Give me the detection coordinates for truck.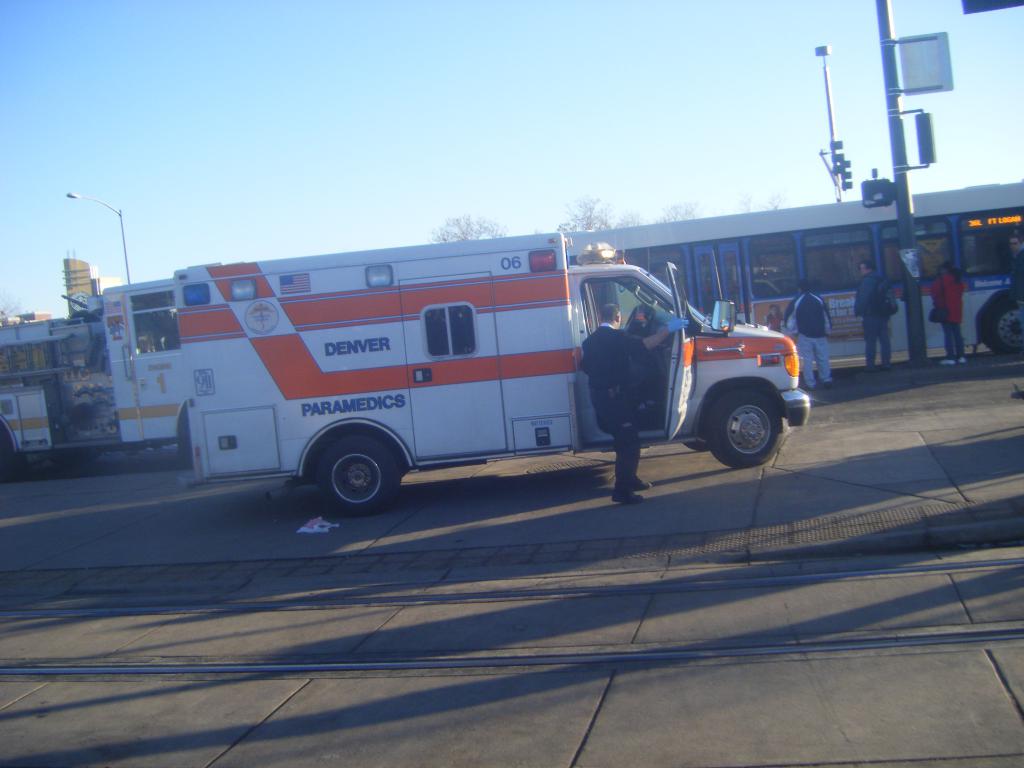
l=255, t=241, r=803, b=515.
